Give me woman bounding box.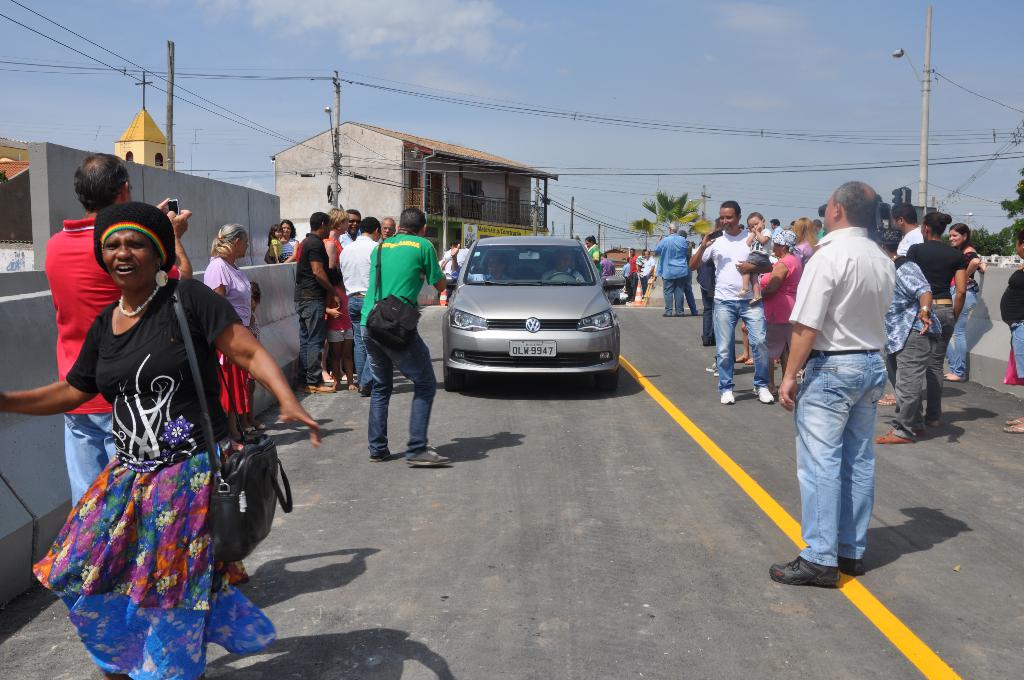
32/180/280/672.
